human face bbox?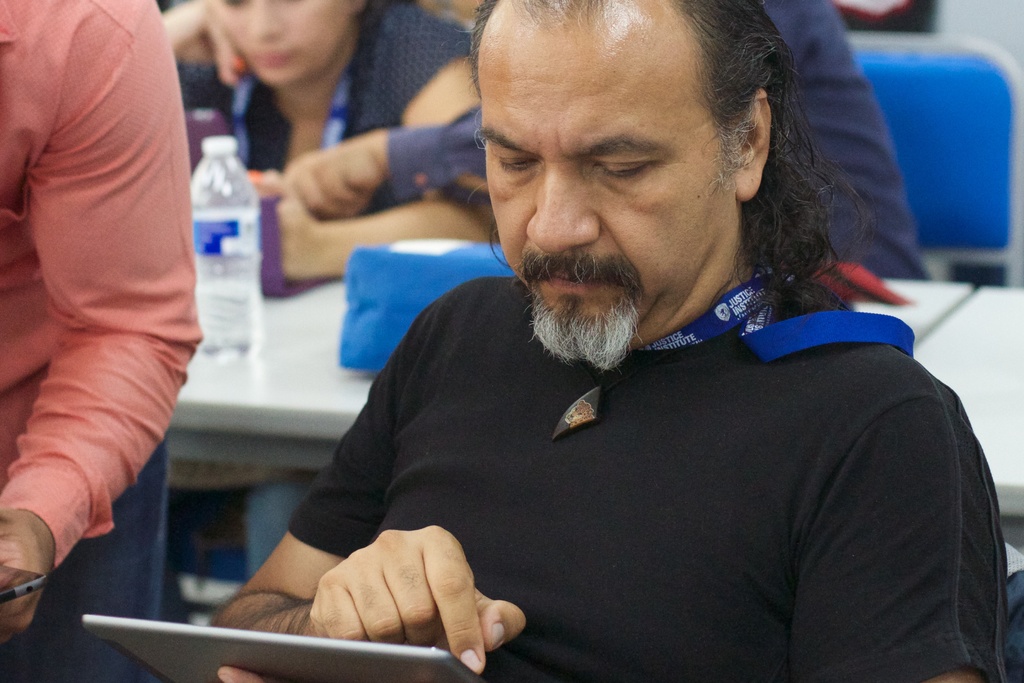
[470, 44, 730, 356]
